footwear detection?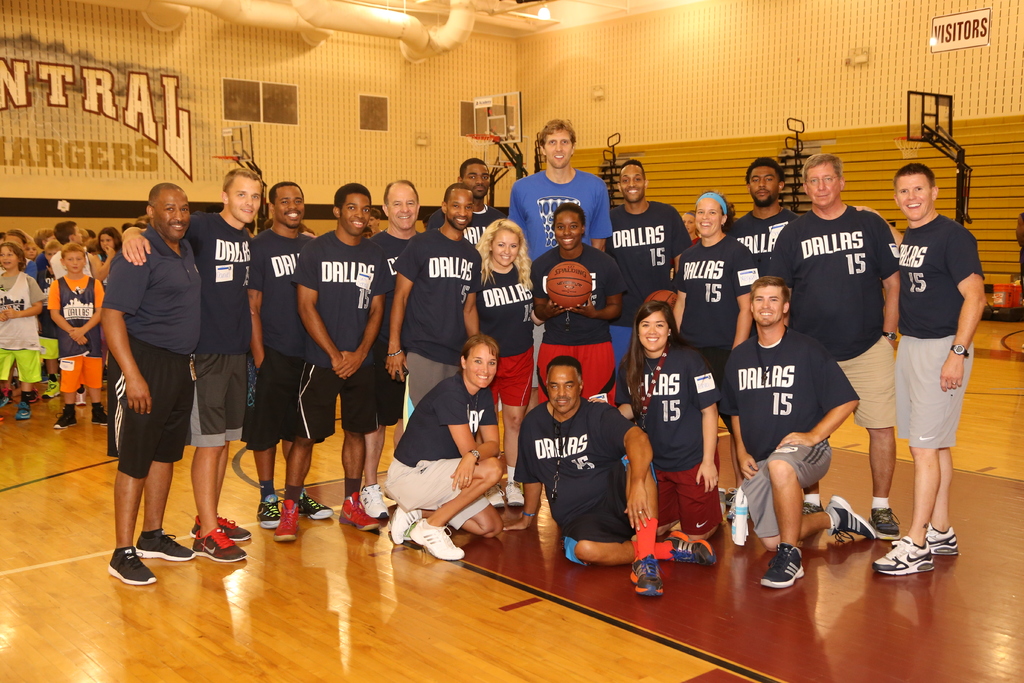
(left=31, top=386, right=38, bottom=402)
